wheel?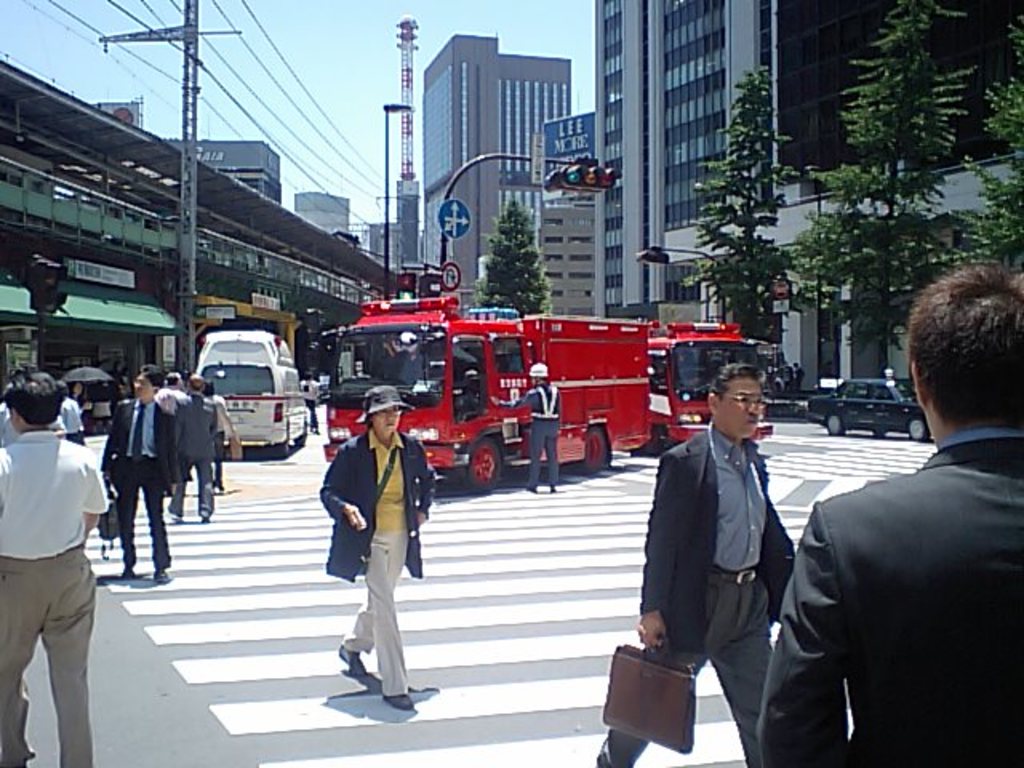
x1=907 y1=416 x2=931 y2=440
